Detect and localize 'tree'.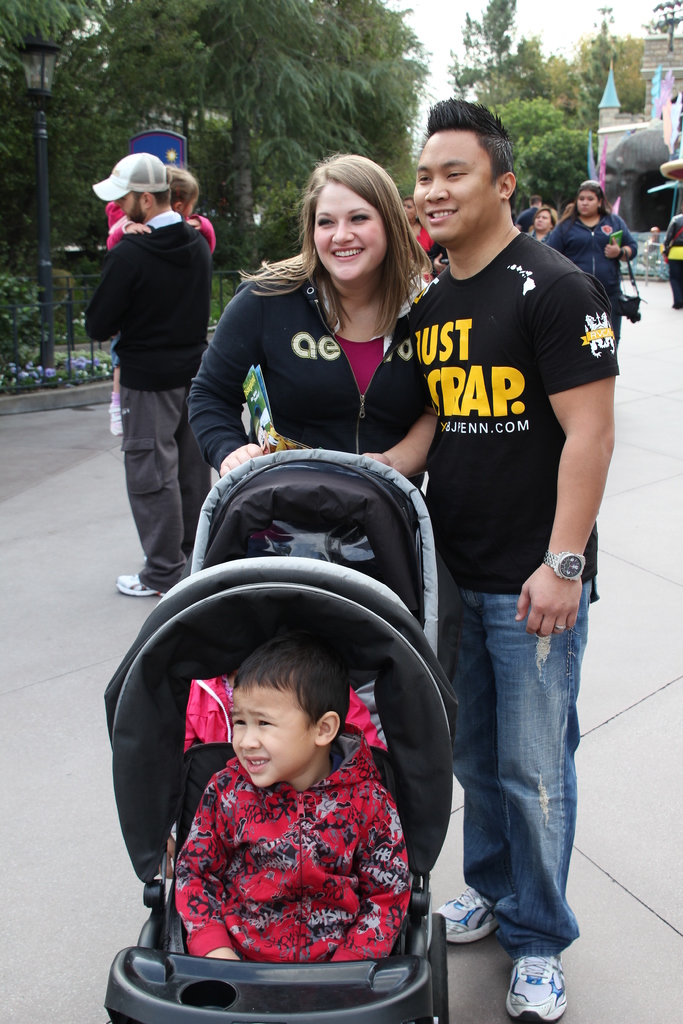
Localized at box(434, 0, 551, 106).
